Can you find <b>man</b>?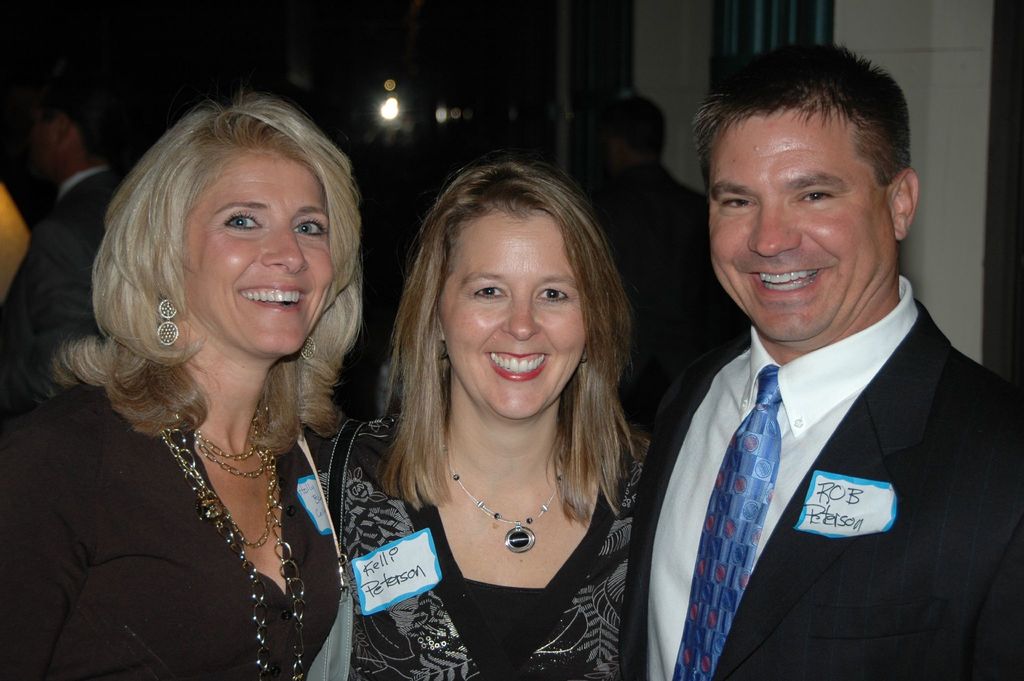
Yes, bounding box: x1=7 y1=85 x2=125 y2=413.
